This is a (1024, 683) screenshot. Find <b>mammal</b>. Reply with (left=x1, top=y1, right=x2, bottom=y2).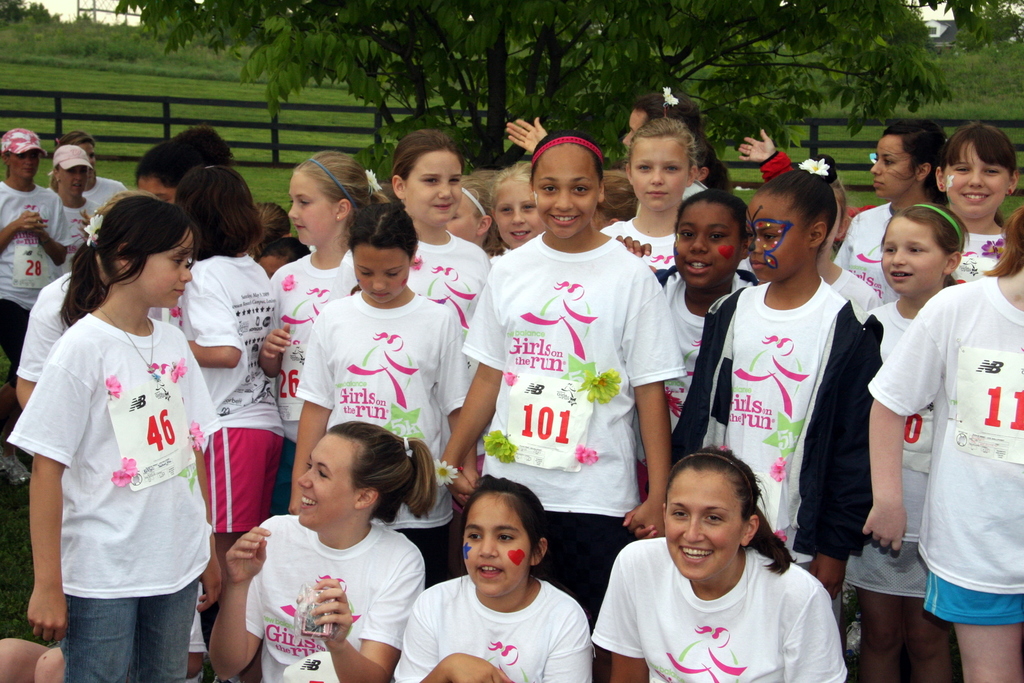
(left=181, top=124, right=239, bottom=168).
